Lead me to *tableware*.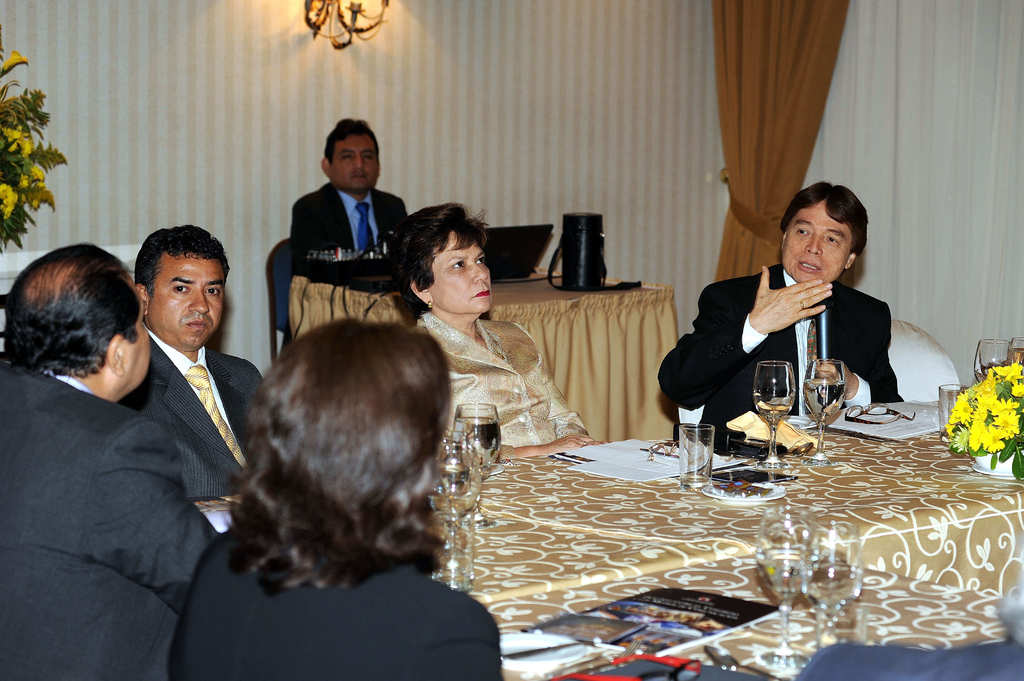
Lead to [left=1012, top=335, right=1023, bottom=371].
